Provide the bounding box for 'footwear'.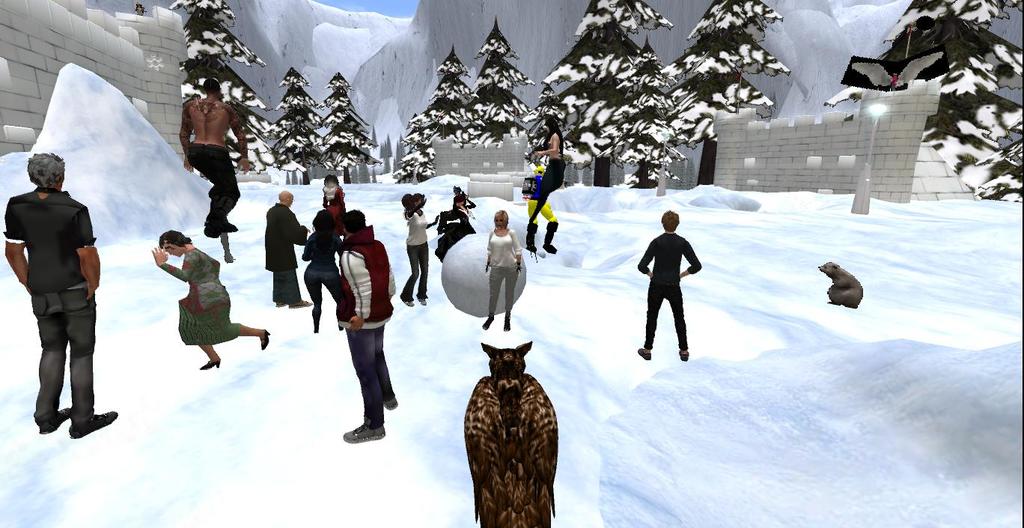
394,296,415,303.
